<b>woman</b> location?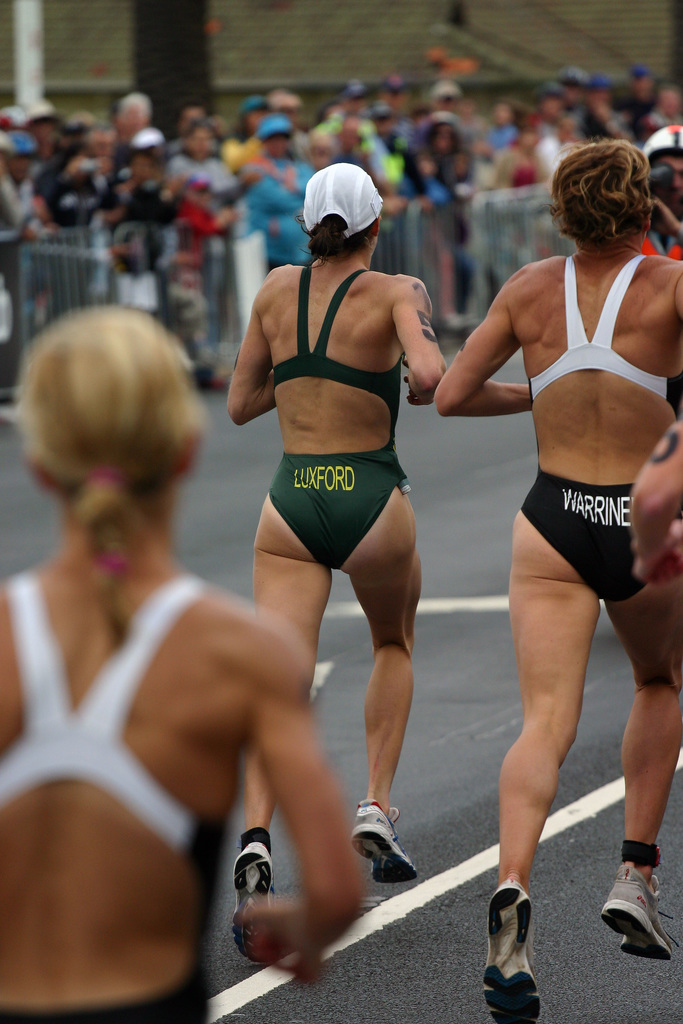
Rect(413, 137, 681, 1005)
